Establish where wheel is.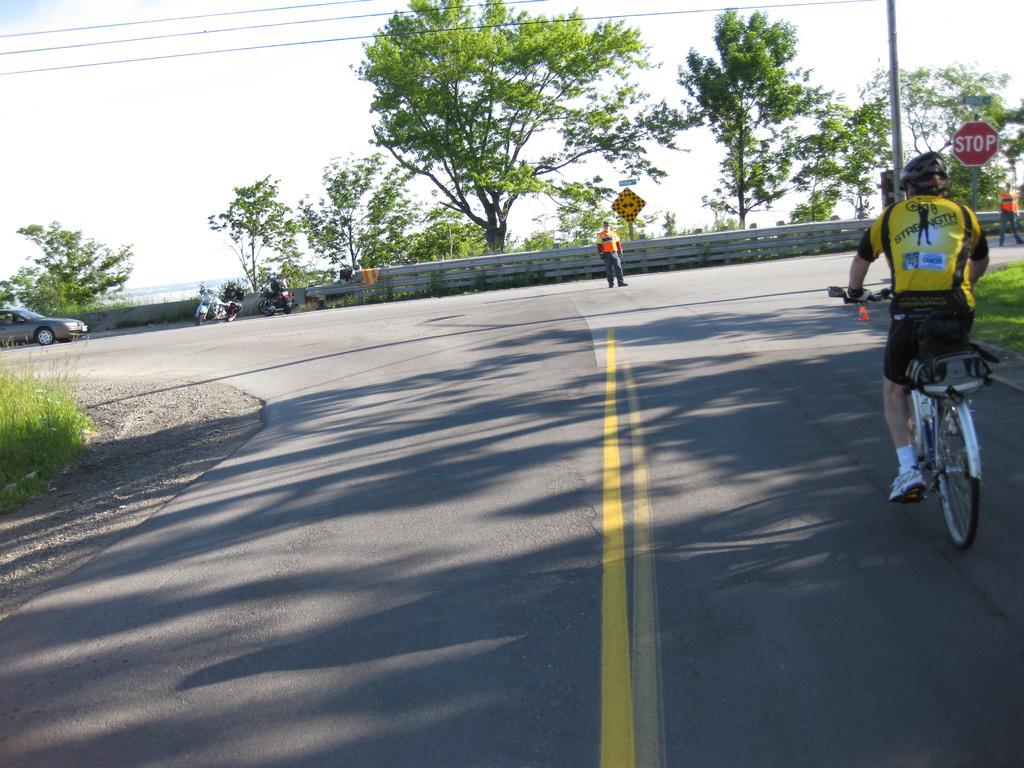
Established at x1=36 y1=328 x2=56 y2=344.
